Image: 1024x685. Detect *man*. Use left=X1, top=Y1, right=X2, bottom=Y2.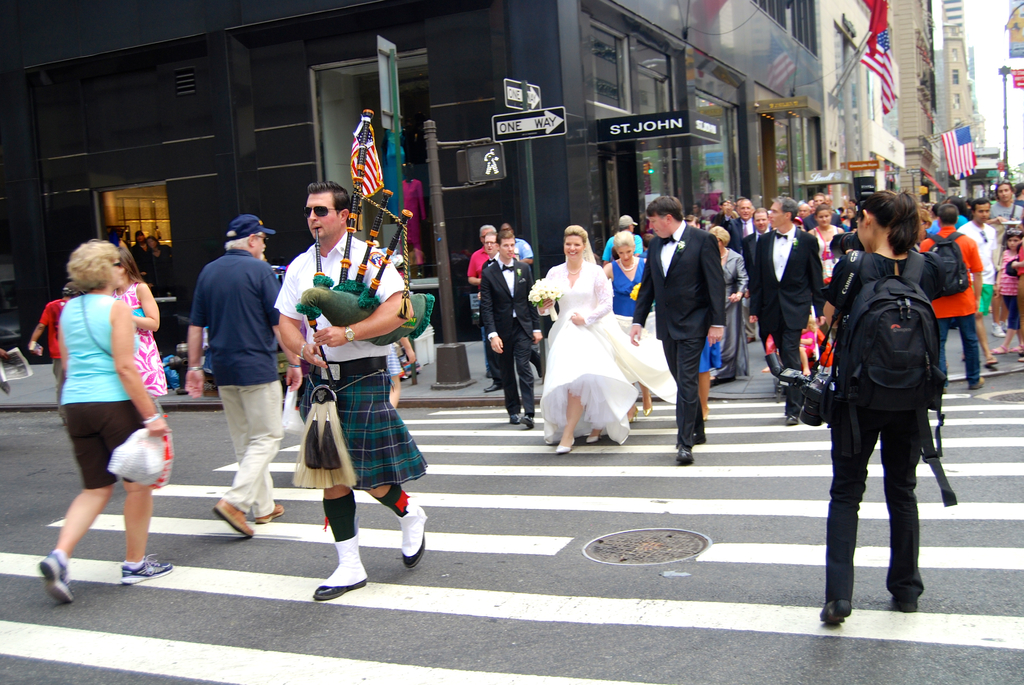
left=465, top=224, right=525, bottom=370.
